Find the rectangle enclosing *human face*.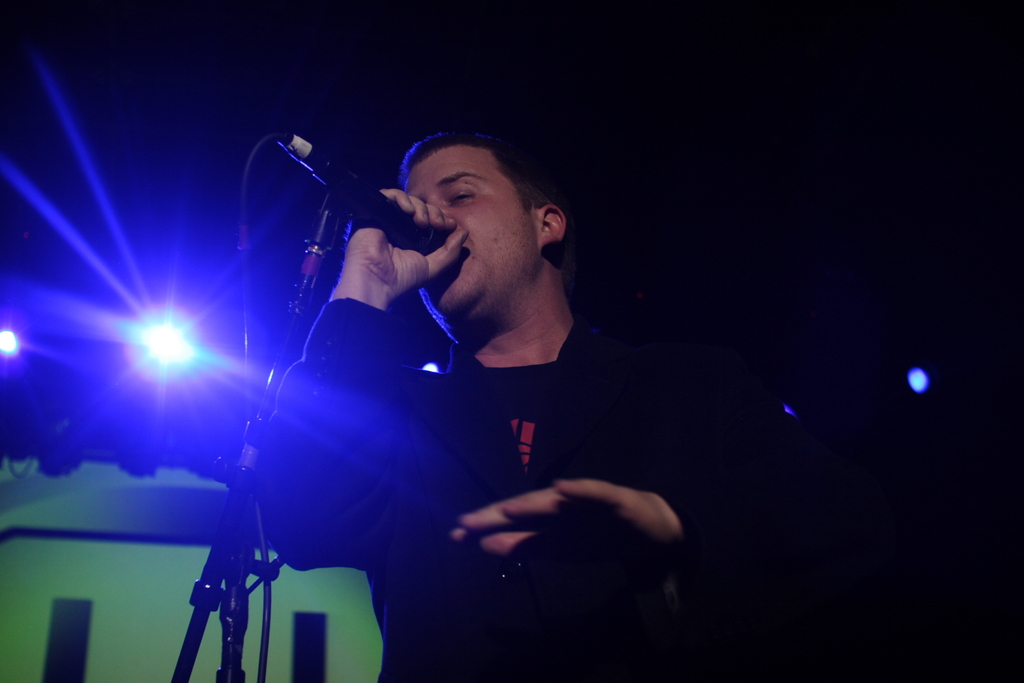
rect(402, 146, 534, 317).
